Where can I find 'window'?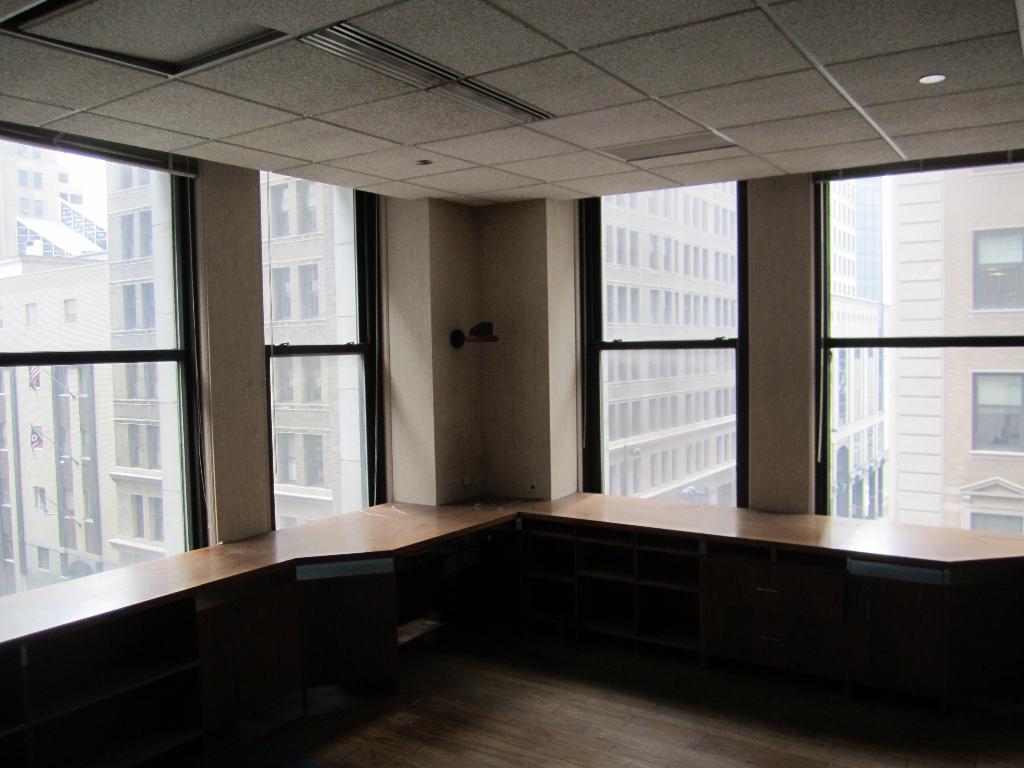
You can find it at {"left": 970, "top": 510, "right": 1023, "bottom": 540}.
